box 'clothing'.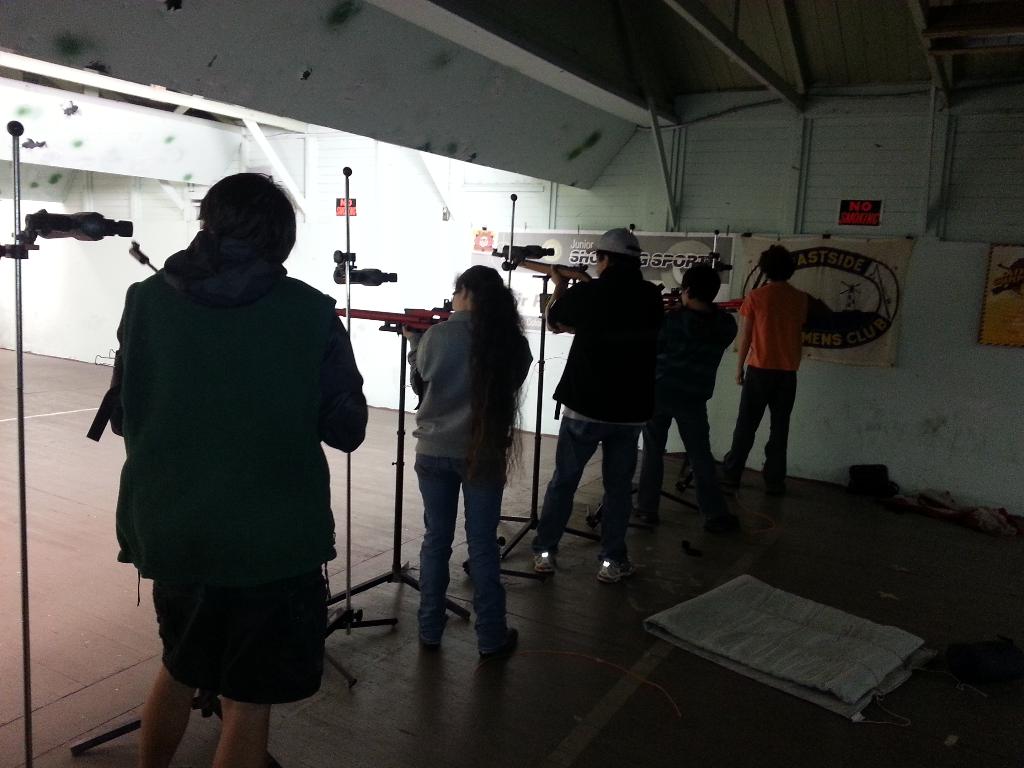
BBox(536, 406, 639, 560).
